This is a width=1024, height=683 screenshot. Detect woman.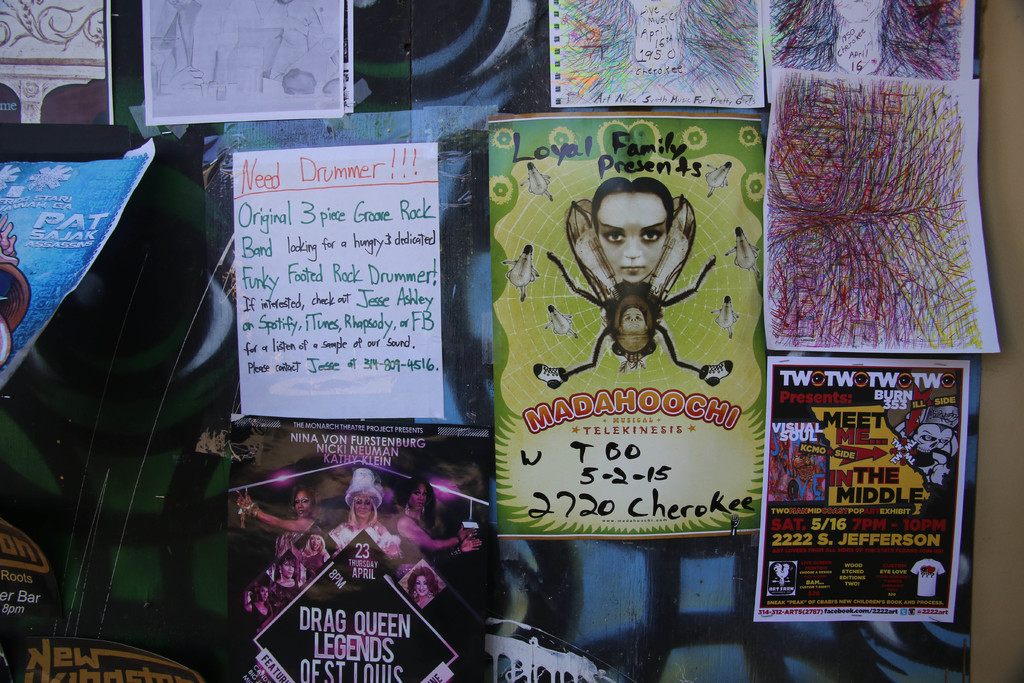
select_region(271, 556, 296, 588).
